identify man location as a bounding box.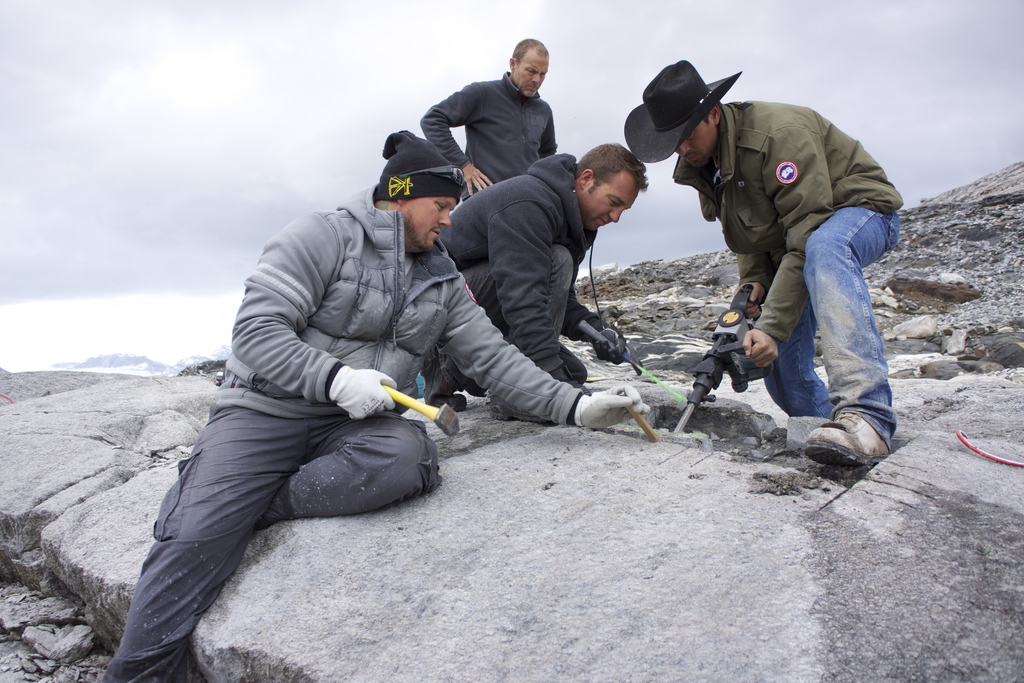
l=414, t=136, r=655, b=421.
